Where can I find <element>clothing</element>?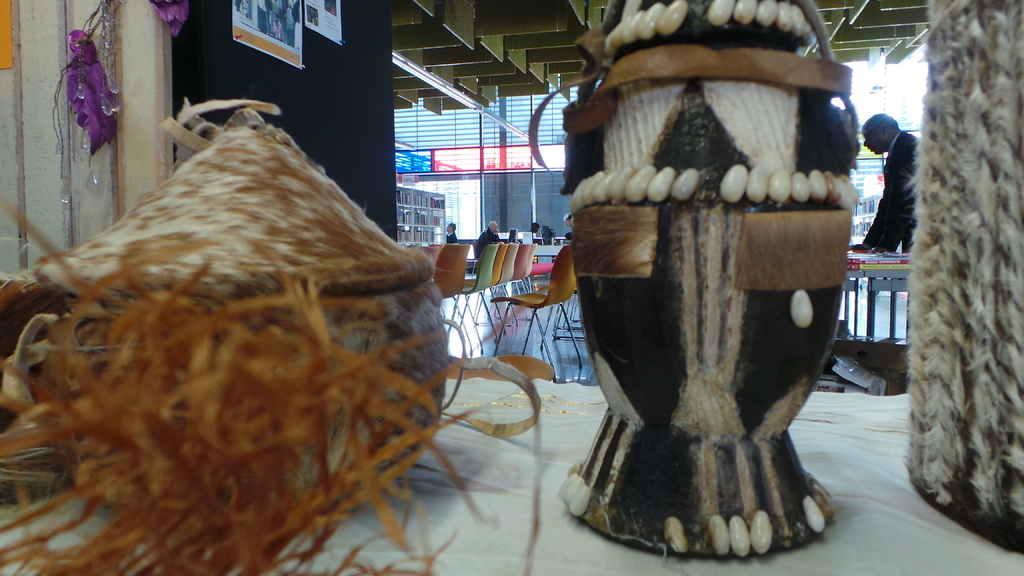
You can find it at left=444, top=231, right=459, bottom=245.
